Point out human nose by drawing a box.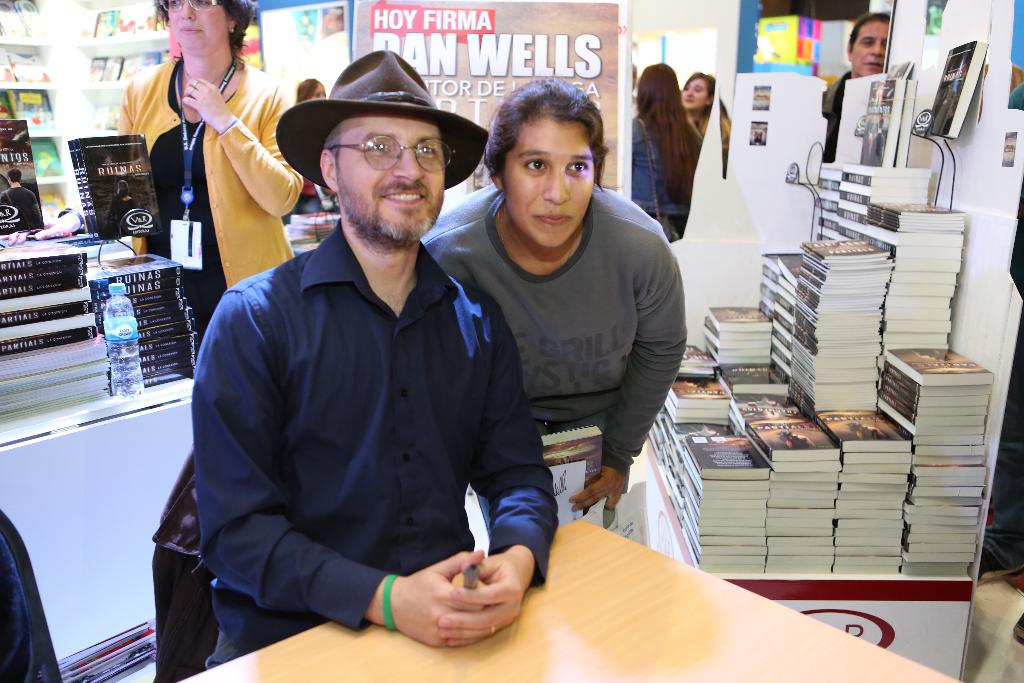
869,44,890,59.
